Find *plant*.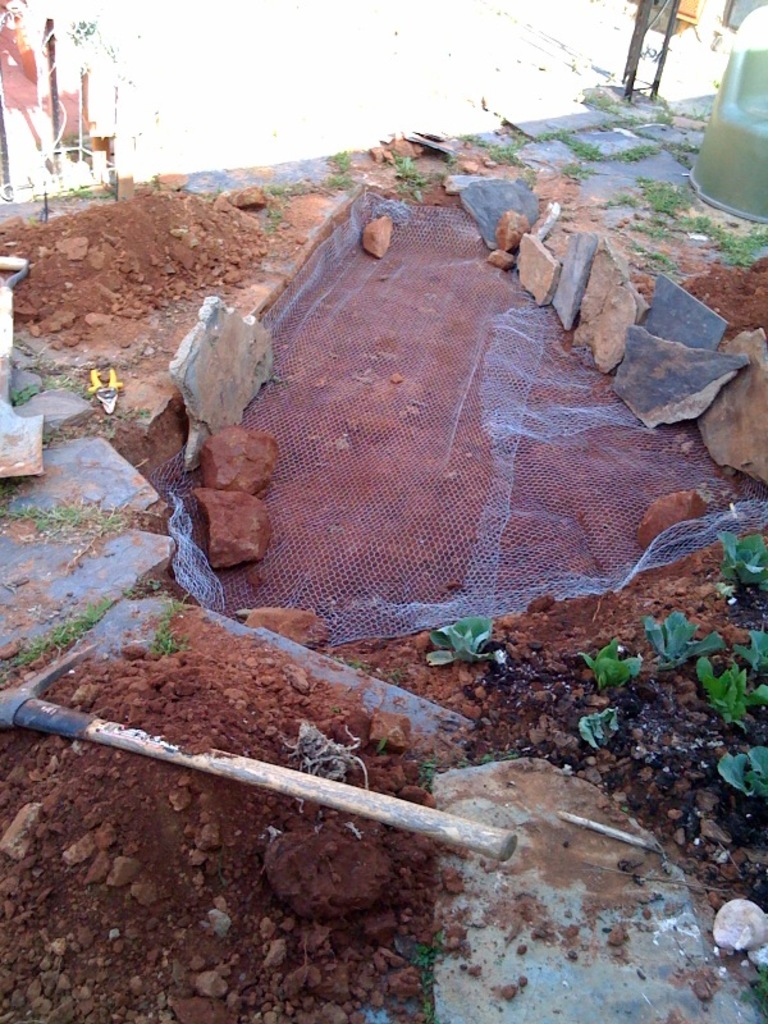
145, 169, 160, 188.
